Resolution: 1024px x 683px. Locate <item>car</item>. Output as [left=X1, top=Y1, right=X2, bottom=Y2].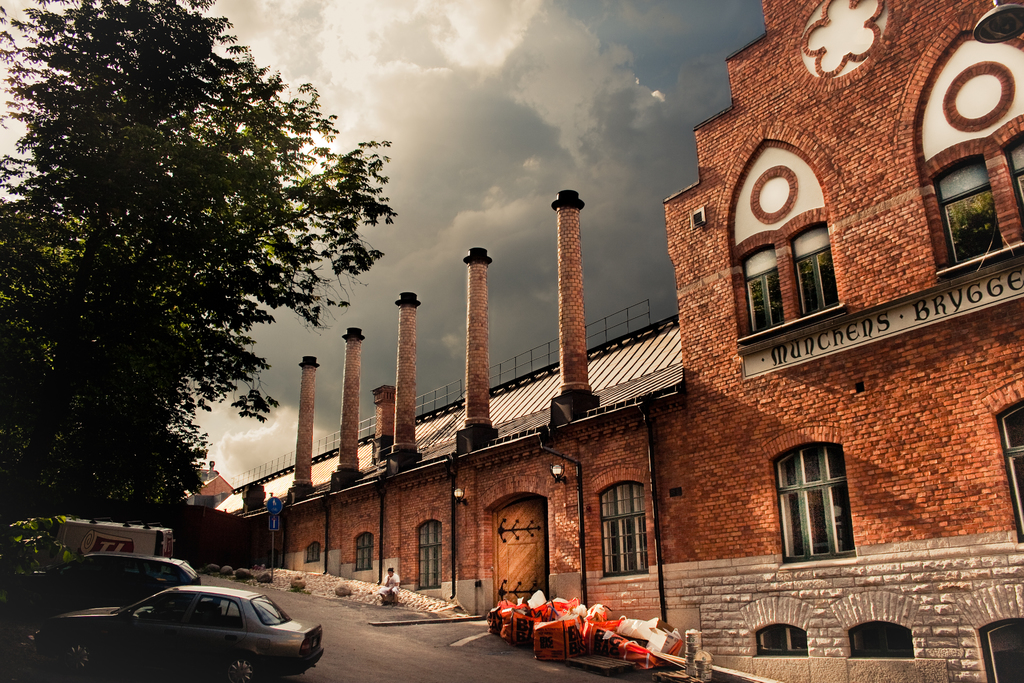
[left=3, top=552, right=204, bottom=619].
